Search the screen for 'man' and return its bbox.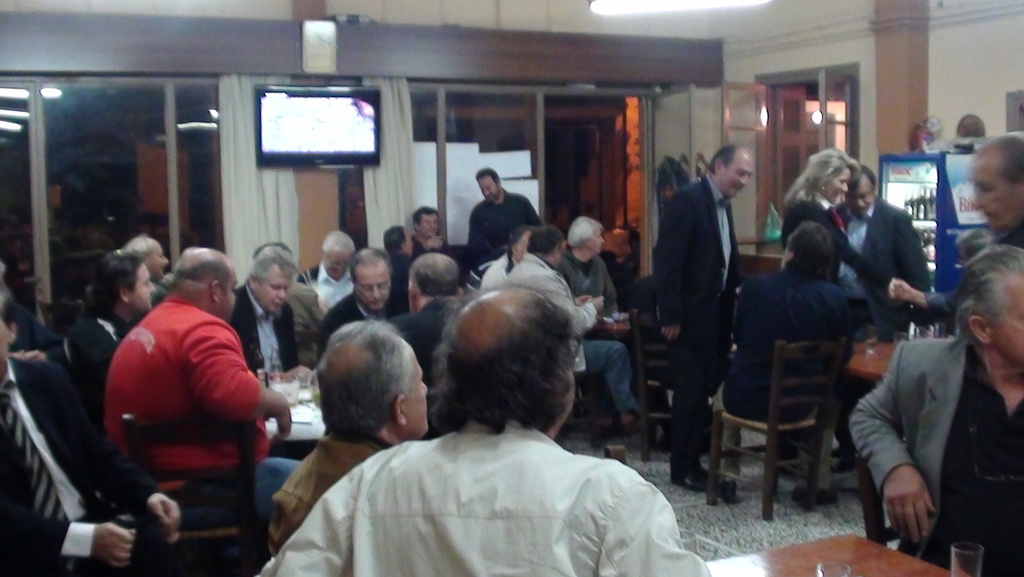
Found: 461 163 540 279.
